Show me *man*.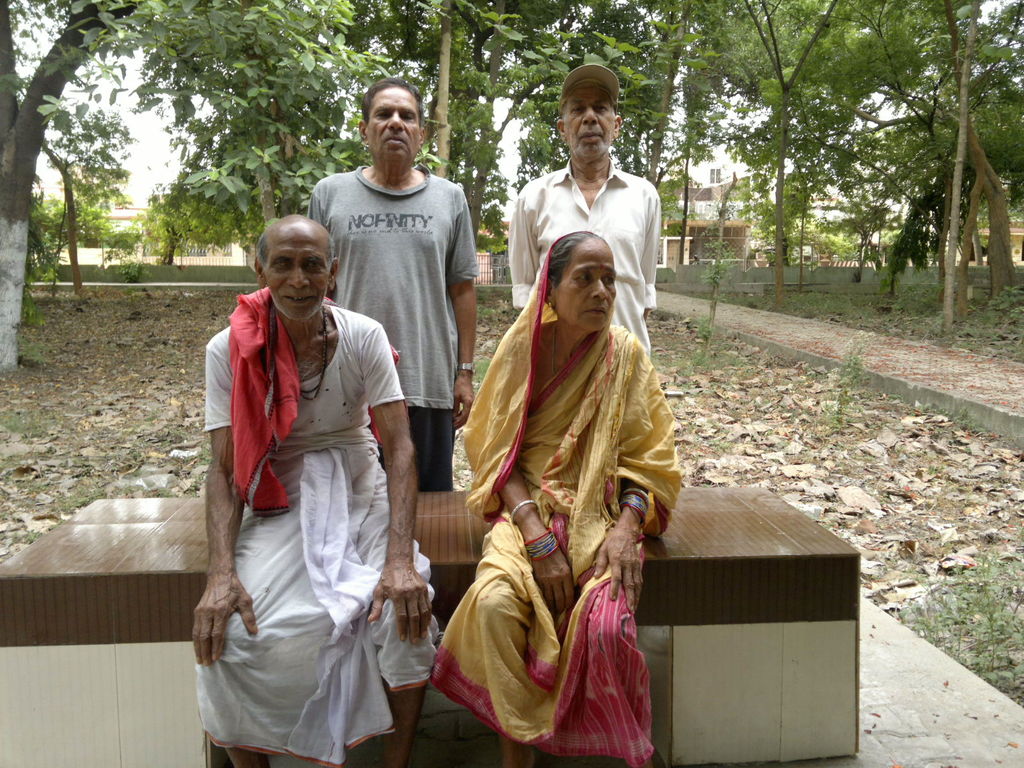
*man* is here: [192, 198, 421, 759].
